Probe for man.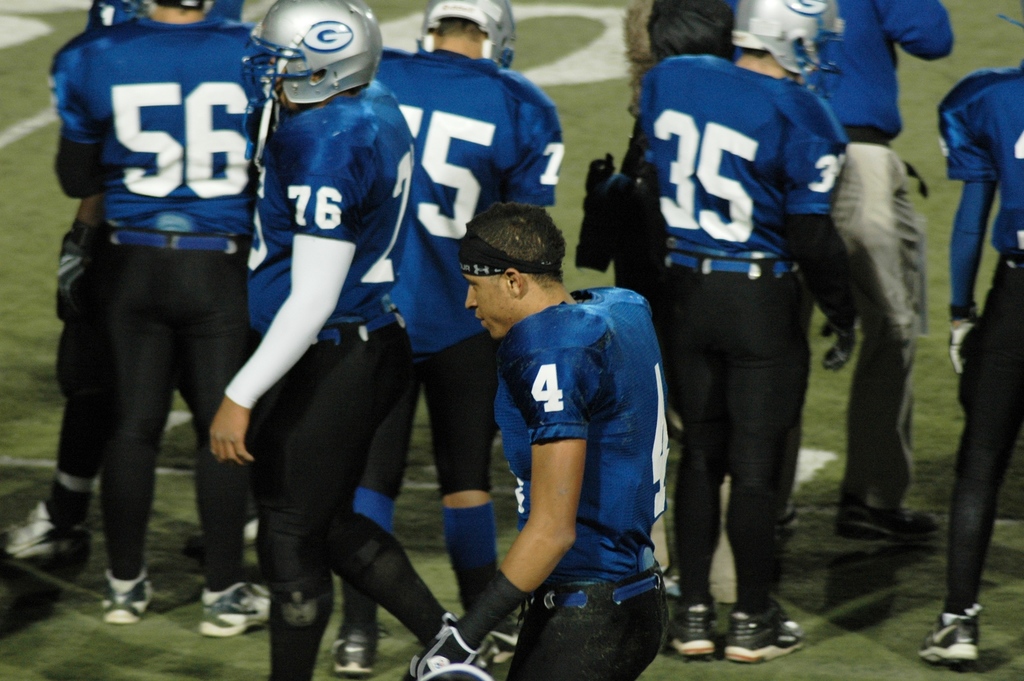
Probe result: x1=924 y1=55 x2=1023 y2=660.
